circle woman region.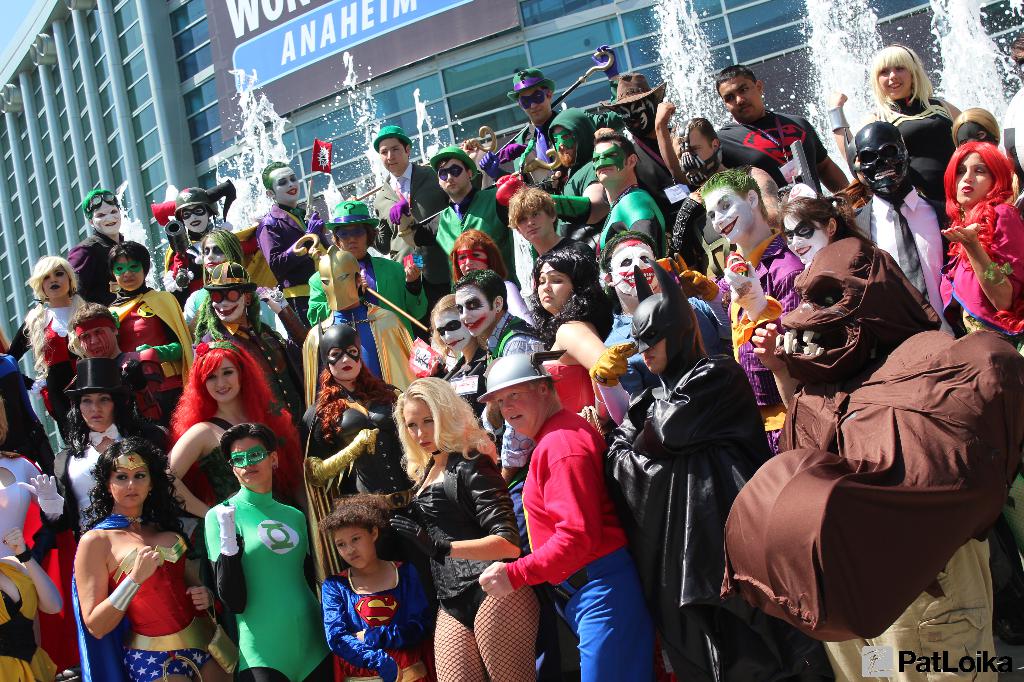
Region: region(388, 375, 541, 681).
